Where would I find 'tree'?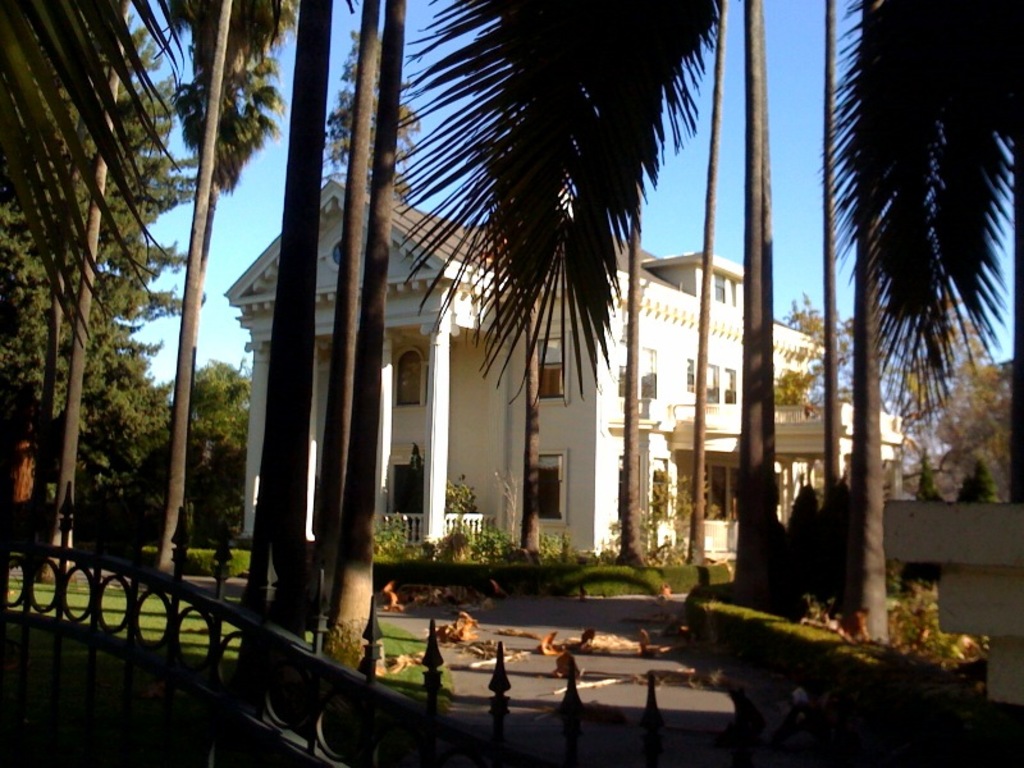
At 512, 4, 549, 573.
